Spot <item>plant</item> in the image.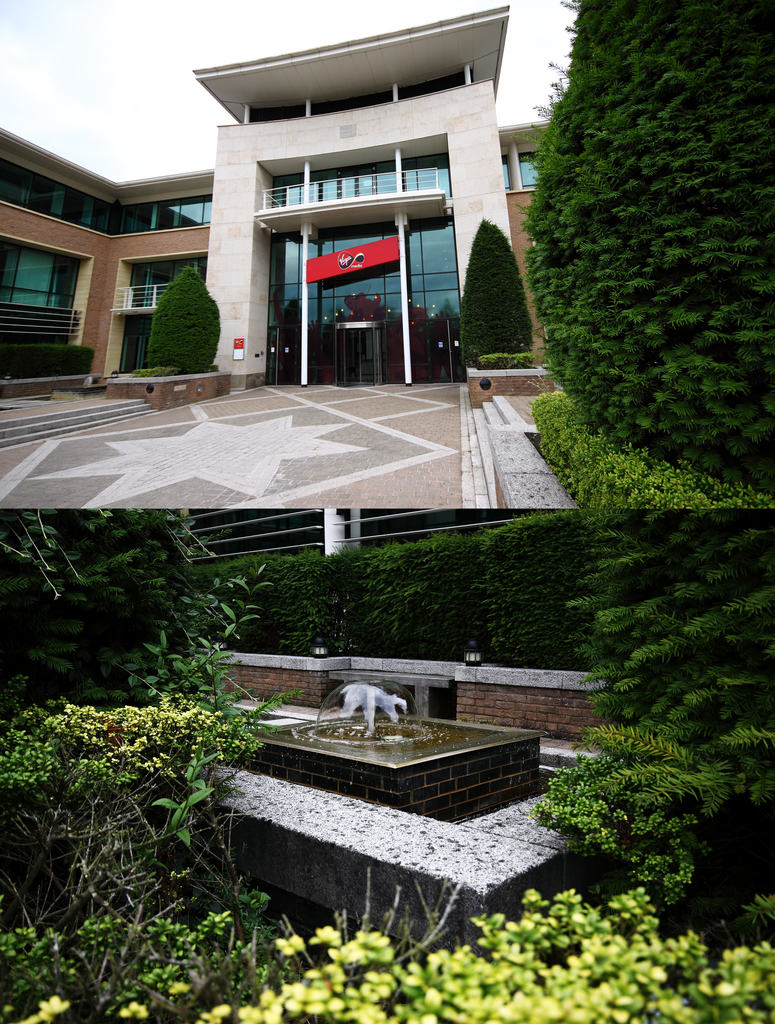
<item>plant</item> found at <bbox>241, 550, 350, 655</bbox>.
